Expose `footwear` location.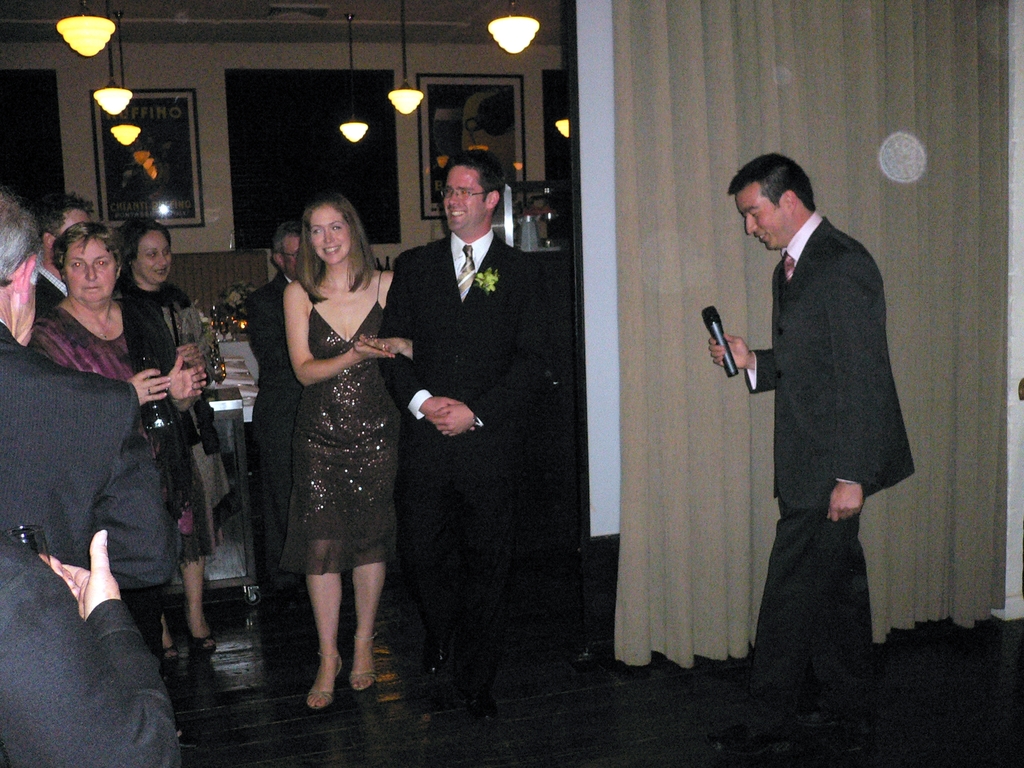
Exposed at bbox(161, 636, 179, 659).
